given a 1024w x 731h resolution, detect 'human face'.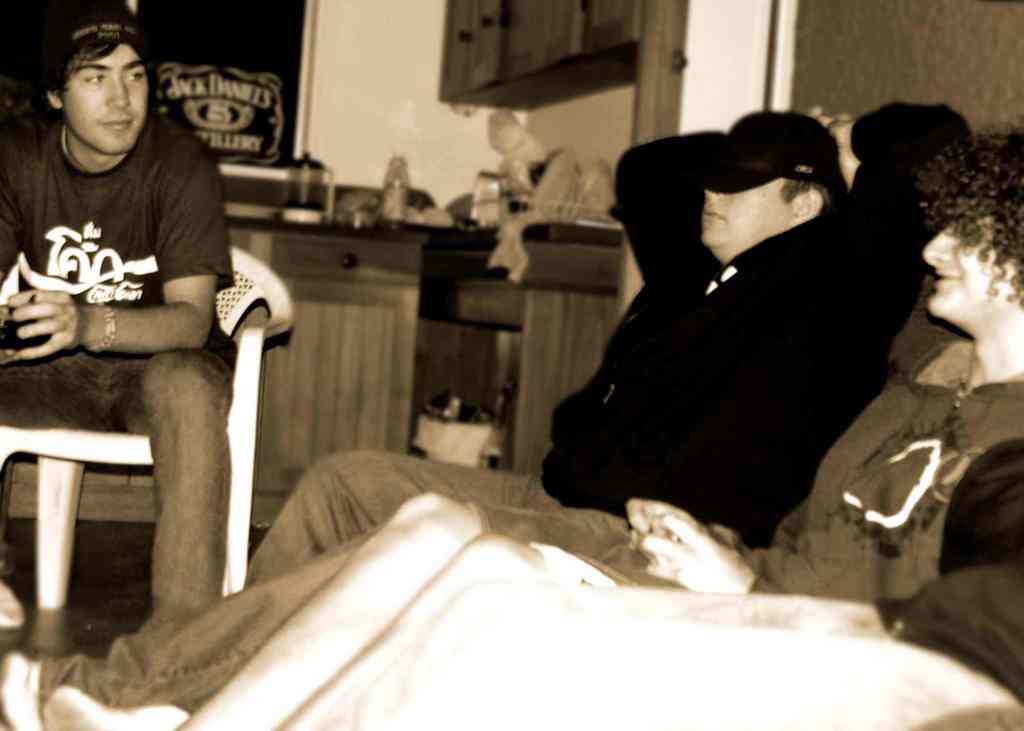
(65,45,152,152).
